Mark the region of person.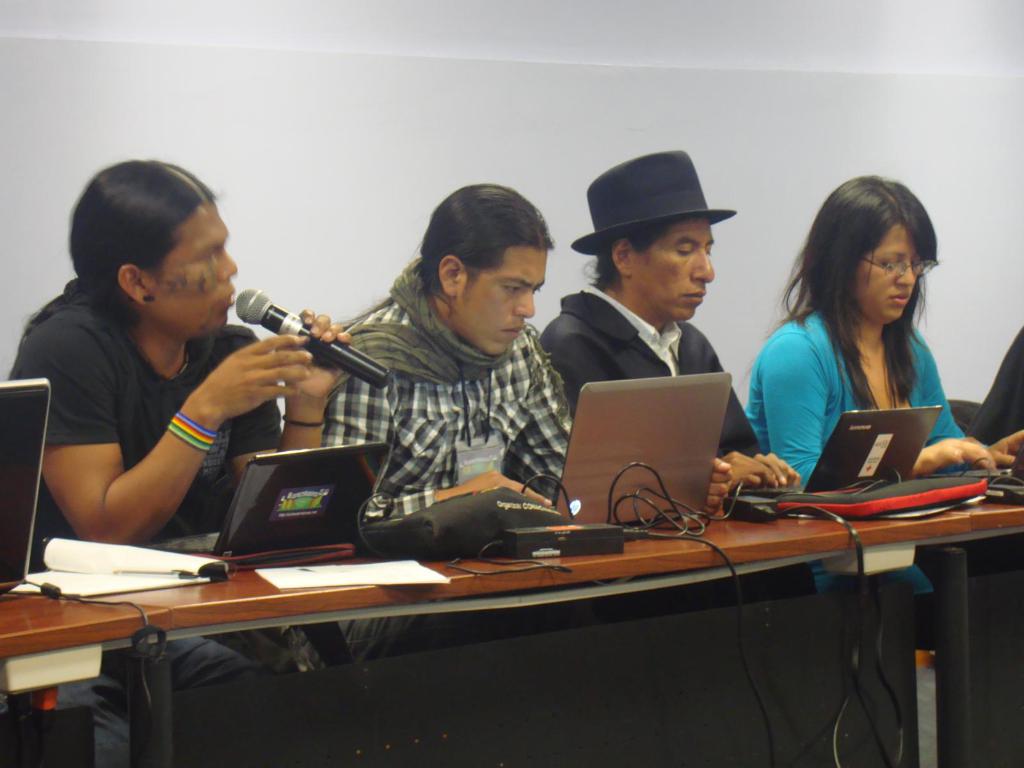
Region: box(322, 182, 733, 527).
